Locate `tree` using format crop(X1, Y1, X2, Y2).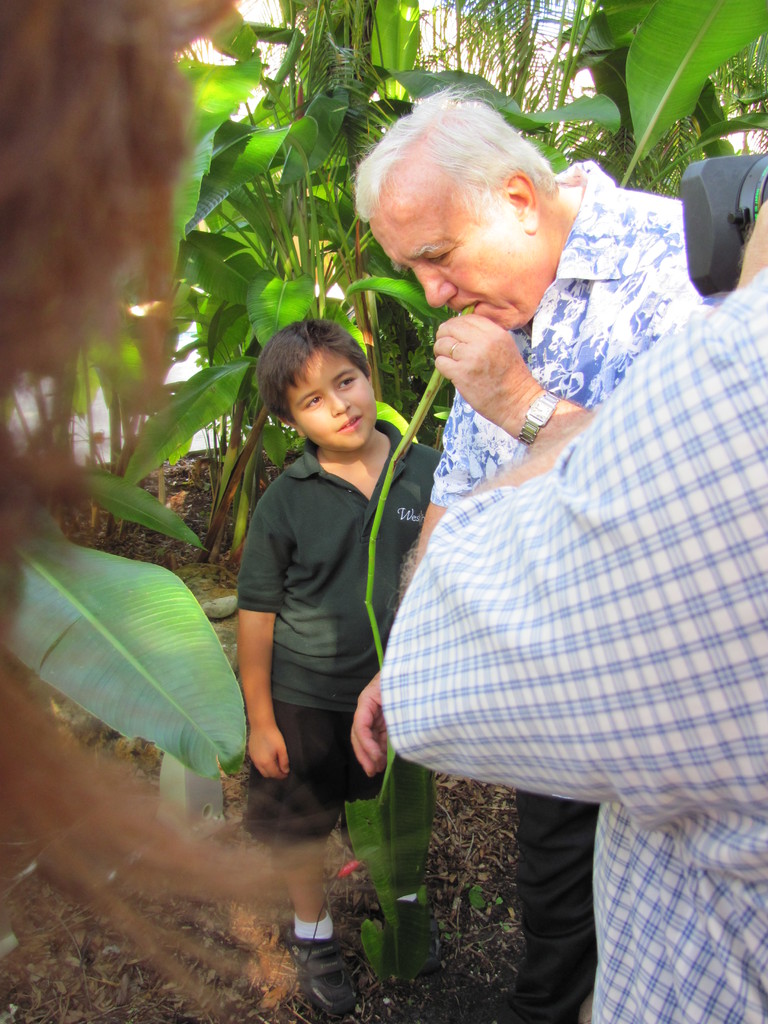
crop(0, 0, 767, 979).
